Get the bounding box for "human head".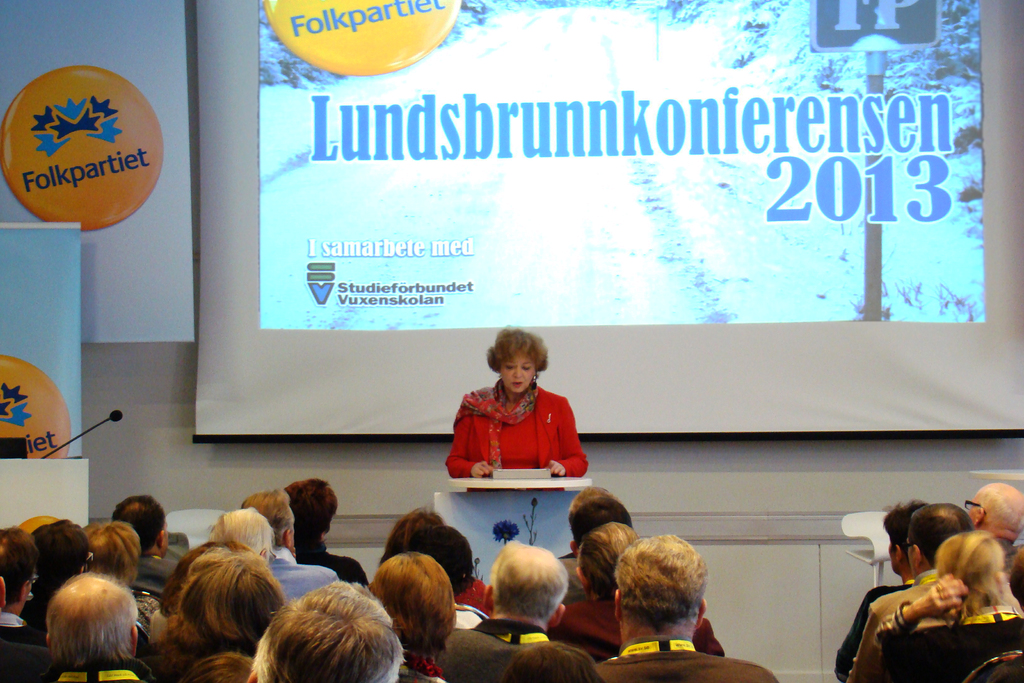
bbox=(481, 551, 577, 642).
